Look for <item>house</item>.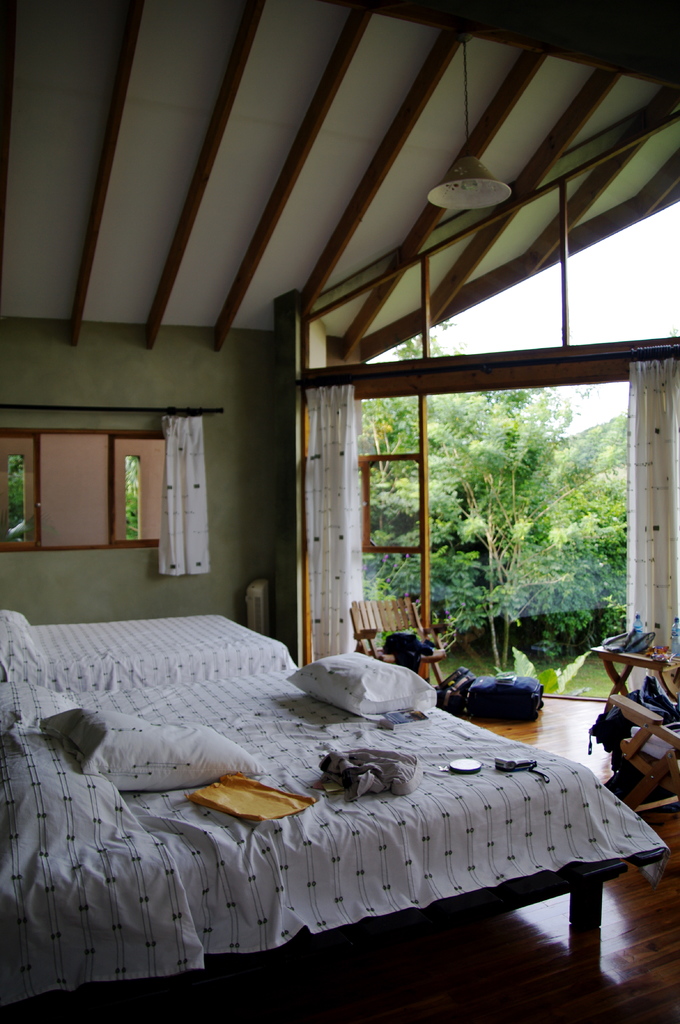
Found: x1=0, y1=0, x2=679, y2=1023.
